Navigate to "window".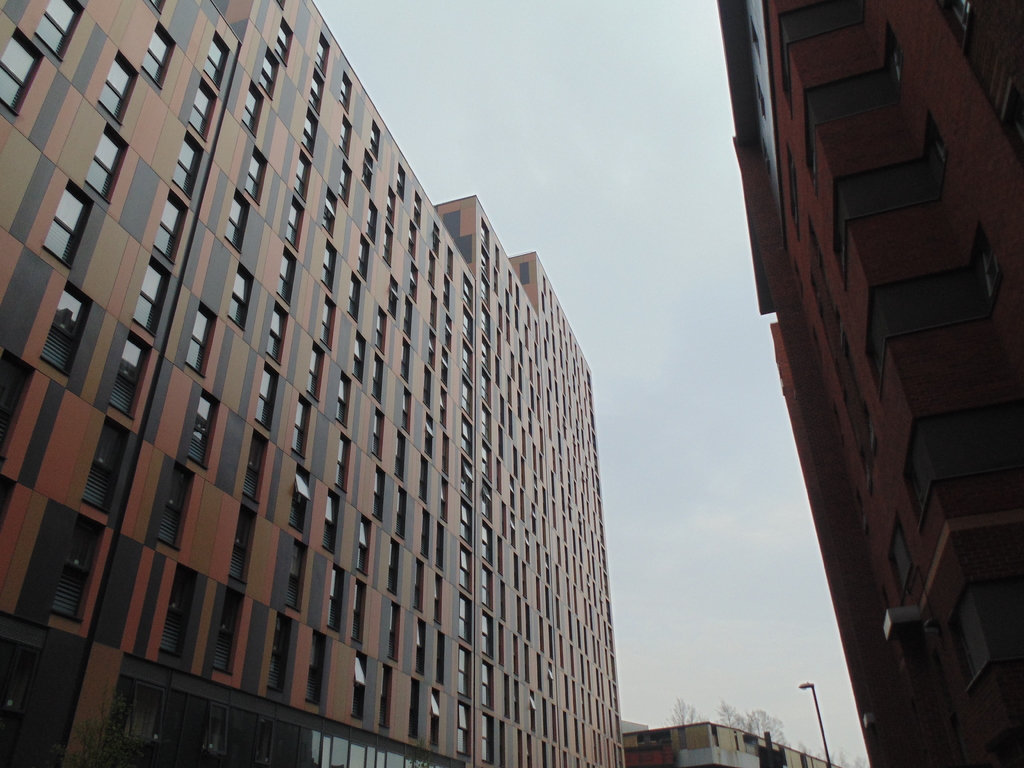
Navigation target: bbox(332, 565, 342, 628).
